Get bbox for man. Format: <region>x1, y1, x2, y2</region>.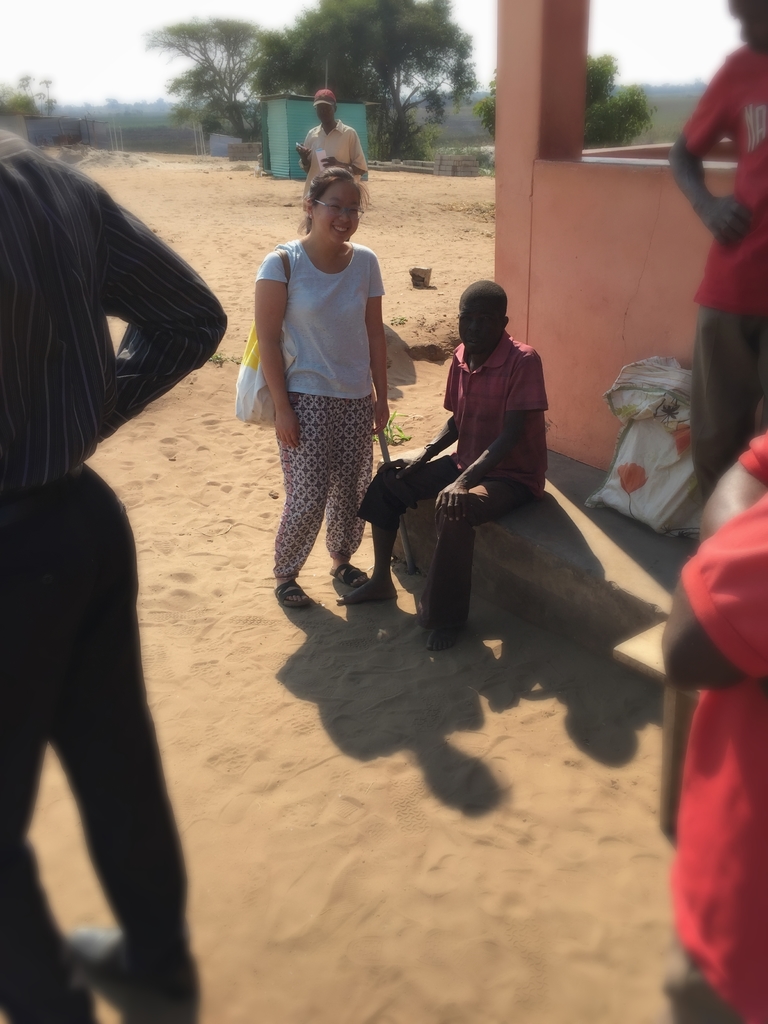
<region>0, 116, 229, 1023</region>.
